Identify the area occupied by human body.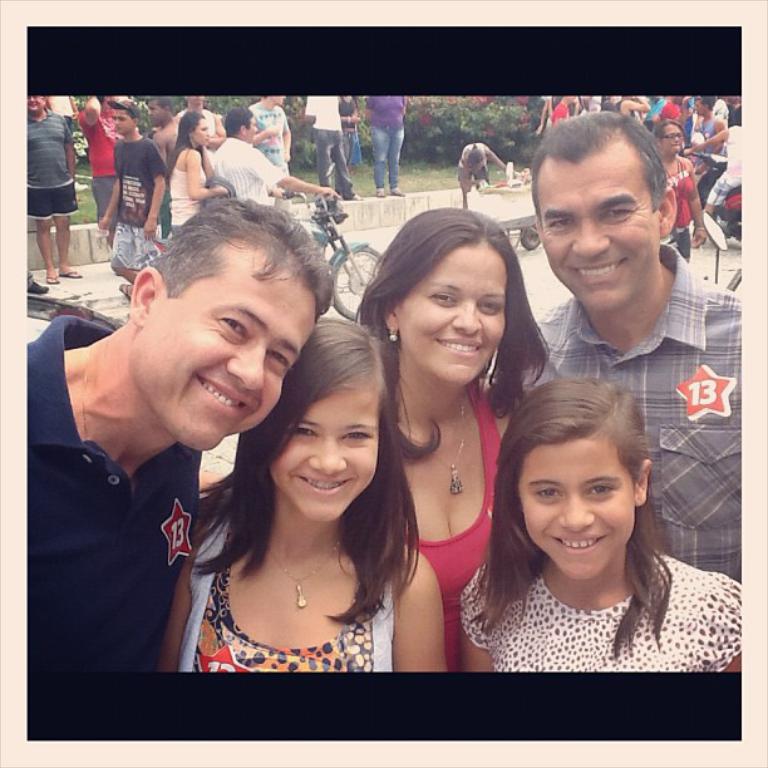
Area: crop(338, 100, 359, 162).
